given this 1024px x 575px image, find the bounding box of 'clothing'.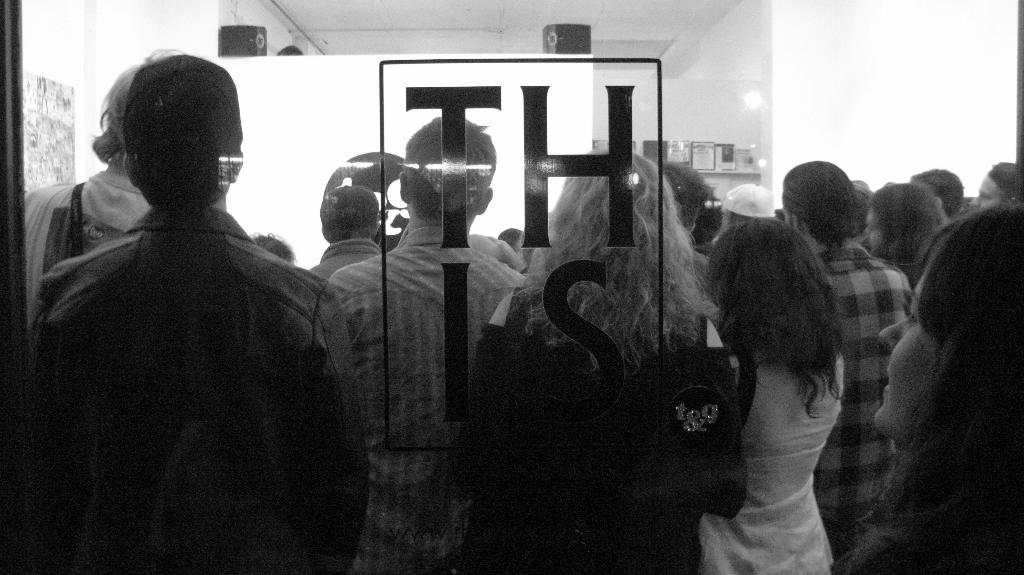
[left=26, top=173, right=153, bottom=327].
